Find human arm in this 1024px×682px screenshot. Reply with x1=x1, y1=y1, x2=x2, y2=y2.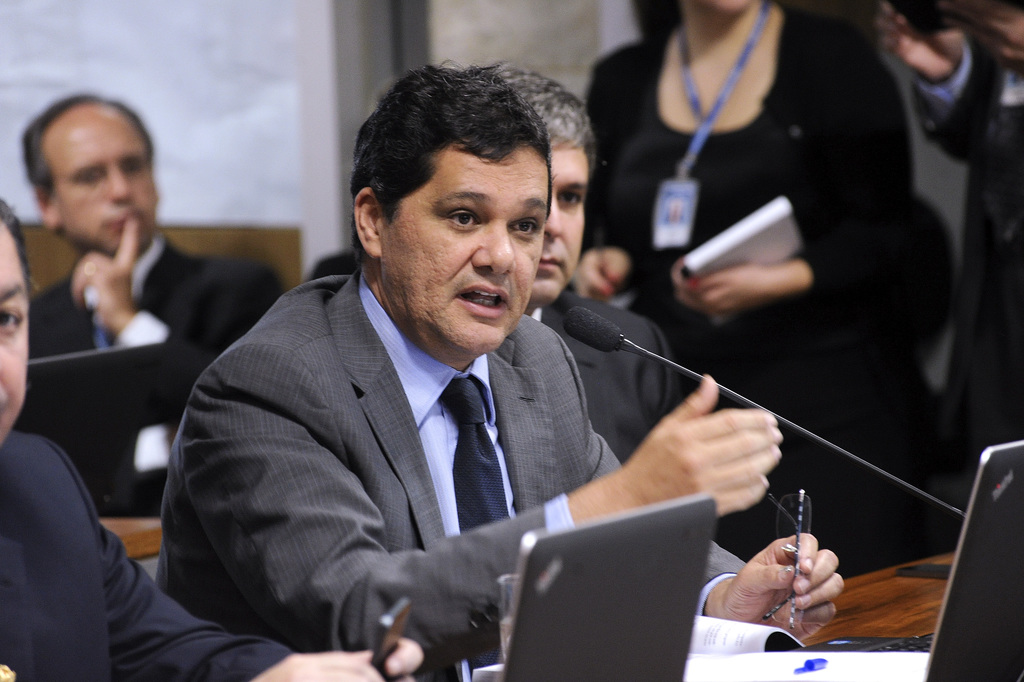
x1=70, y1=229, x2=279, y2=383.
